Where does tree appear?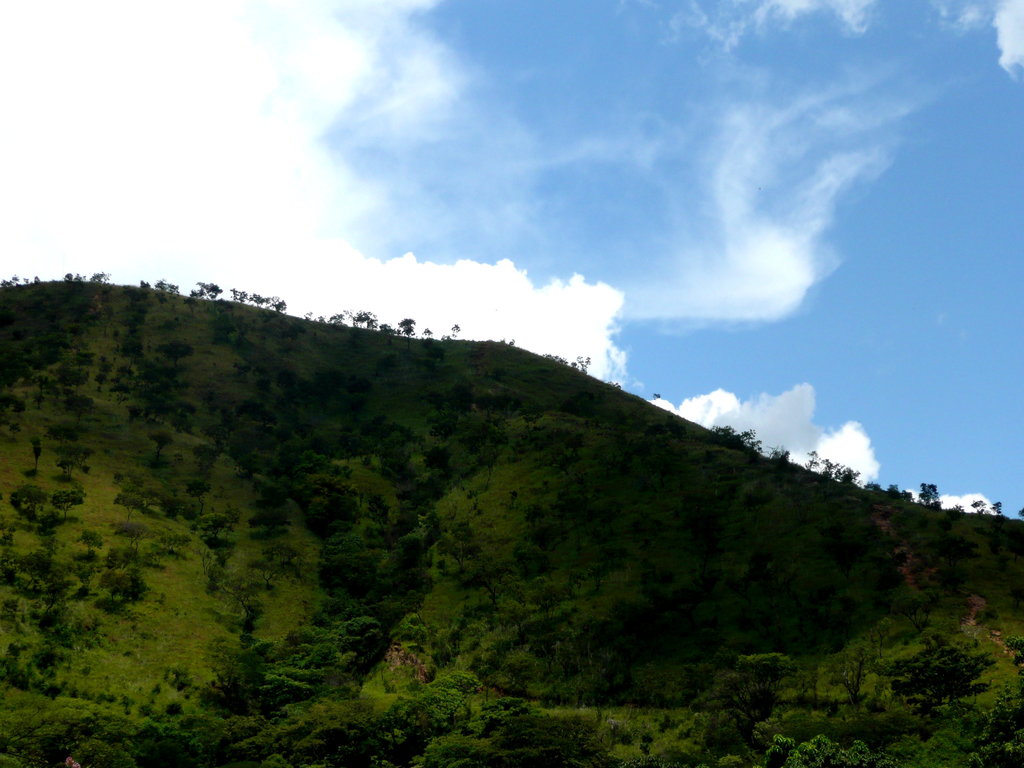
Appears at (x1=450, y1=323, x2=461, y2=341).
